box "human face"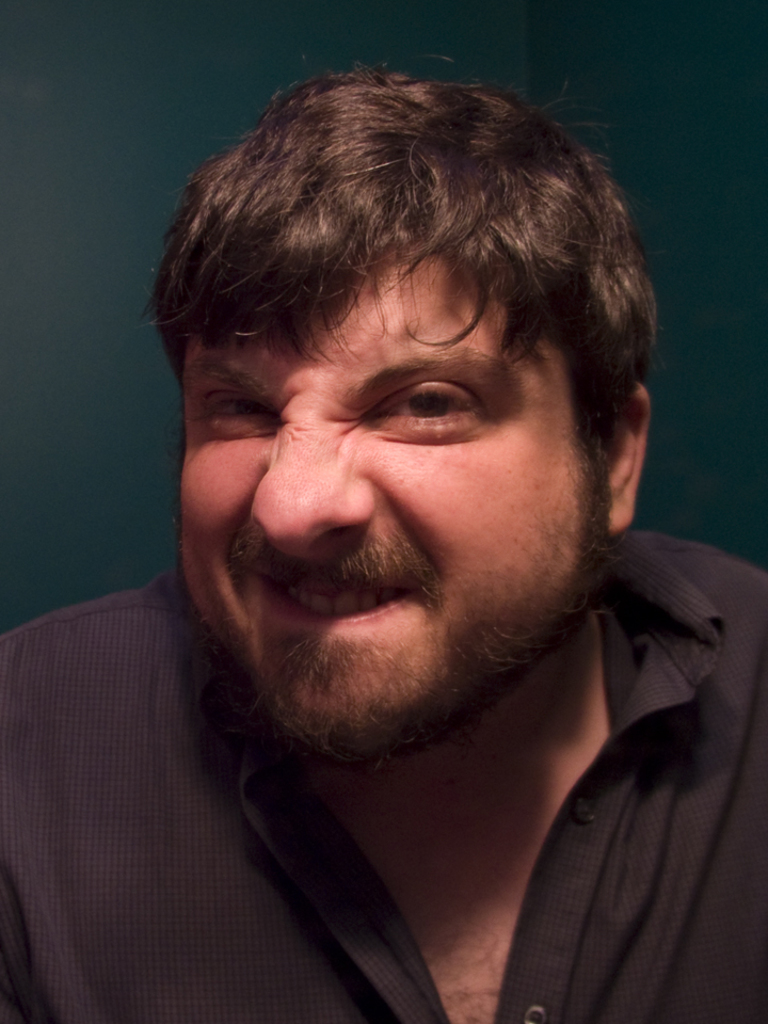
box=[174, 171, 638, 734]
